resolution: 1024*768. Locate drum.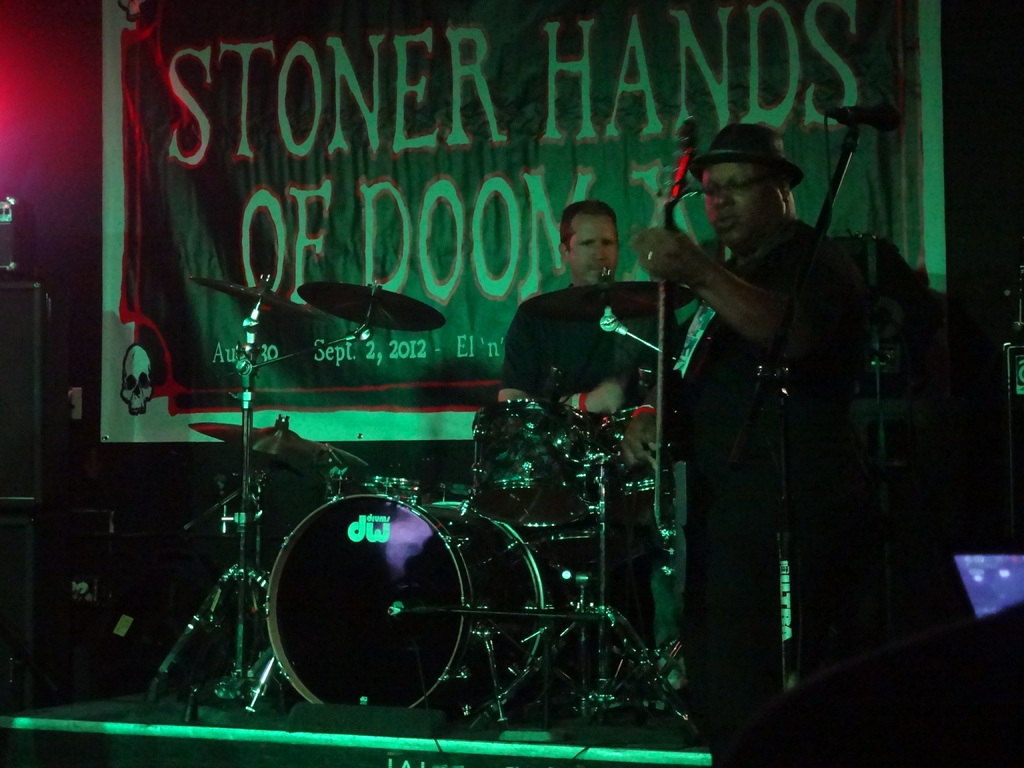
(x1=473, y1=399, x2=599, y2=543).
